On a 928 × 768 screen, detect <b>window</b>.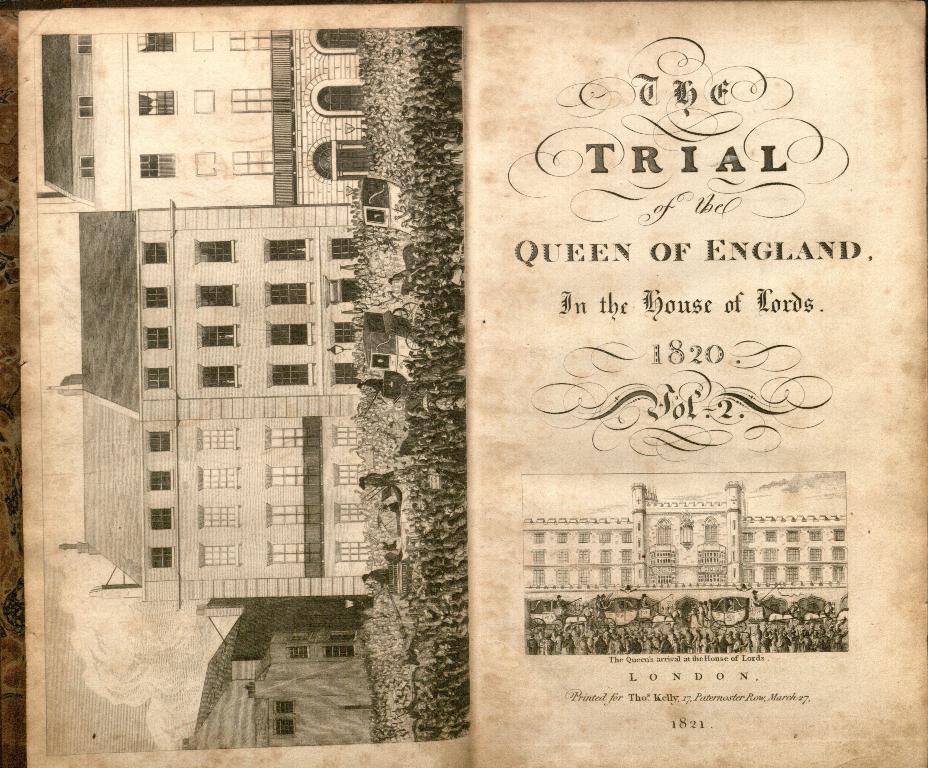
Rect(273, 699, 296, 713).
